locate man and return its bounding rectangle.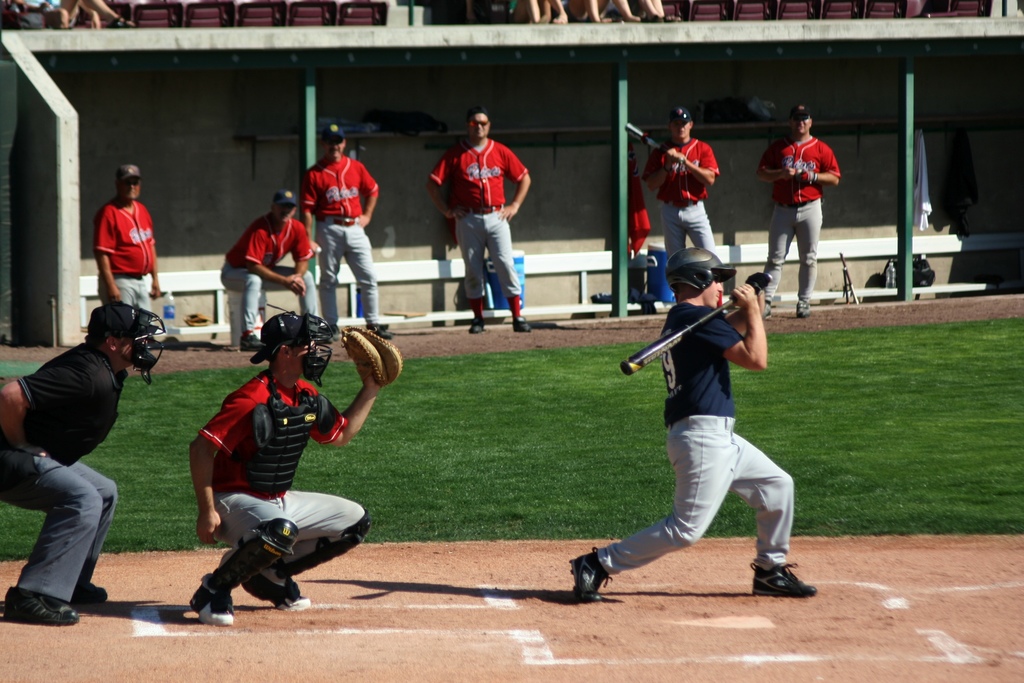
(x1=634, y1=106, x2=735, y2=299).
